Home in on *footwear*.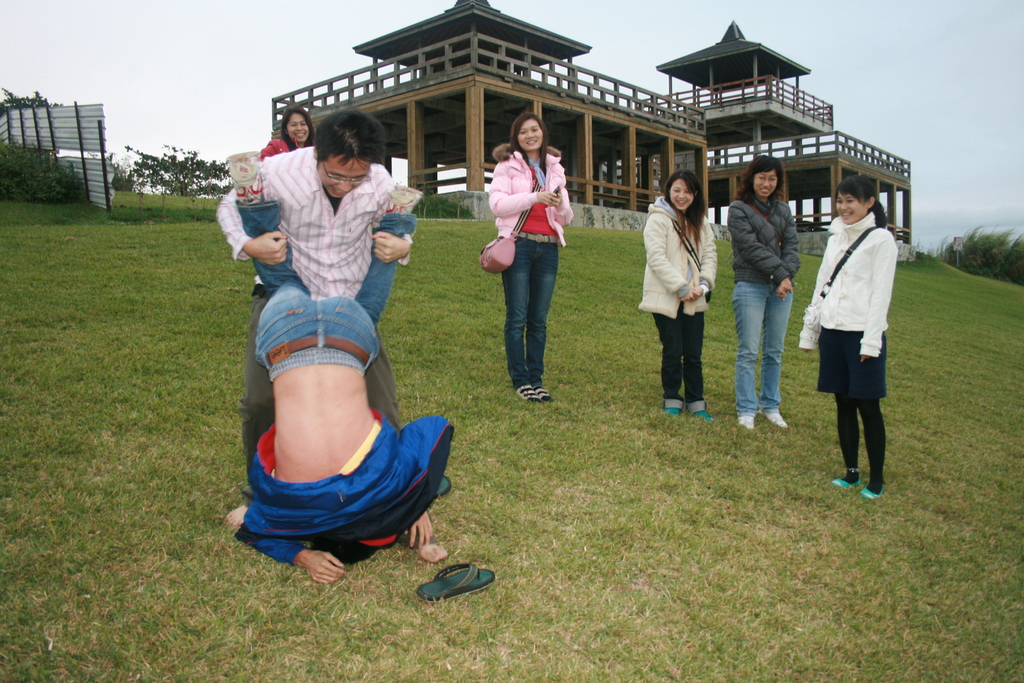
Homed in at <box>429,475,452,498</box>.
